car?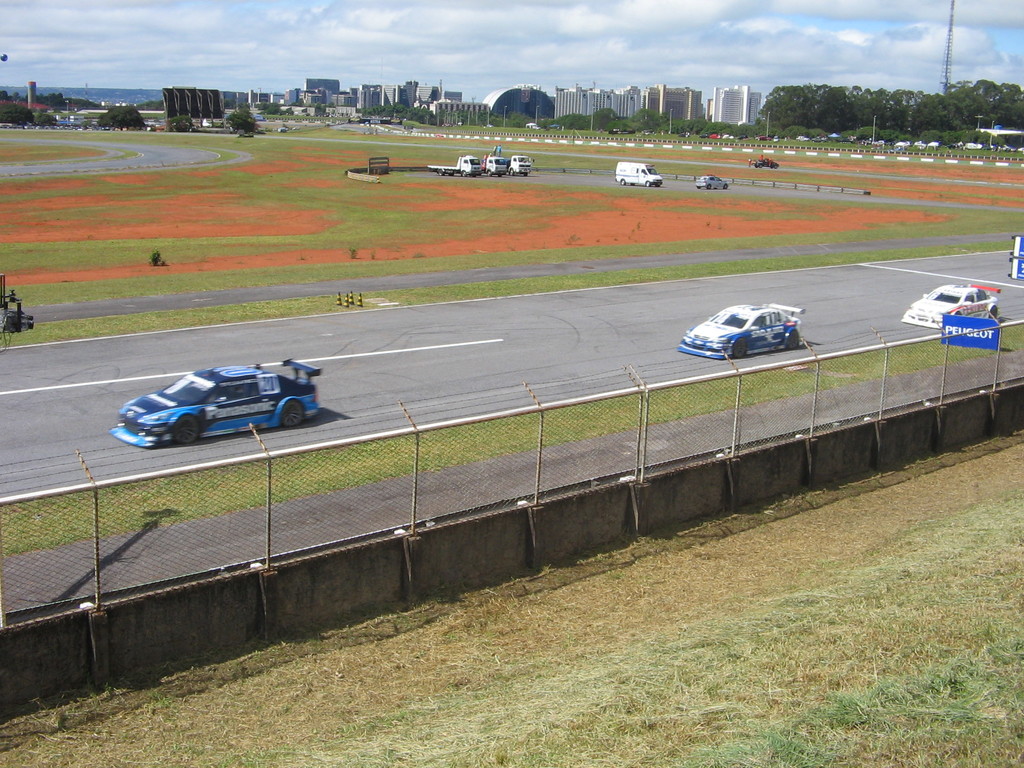
left=900, top=283, right=997, bottom=331
